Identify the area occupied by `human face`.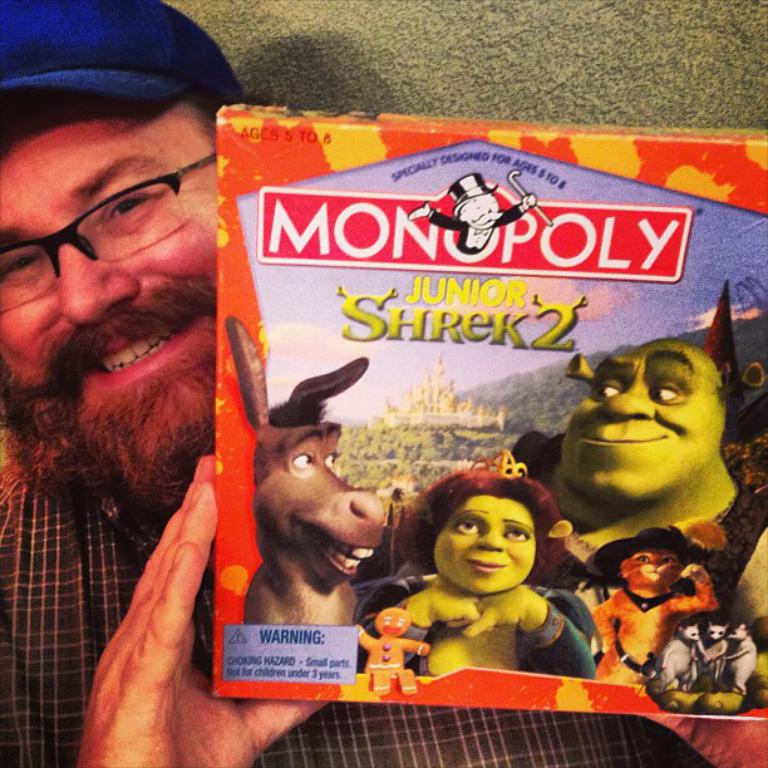
Area: <box>0,92,220,525</box>.
